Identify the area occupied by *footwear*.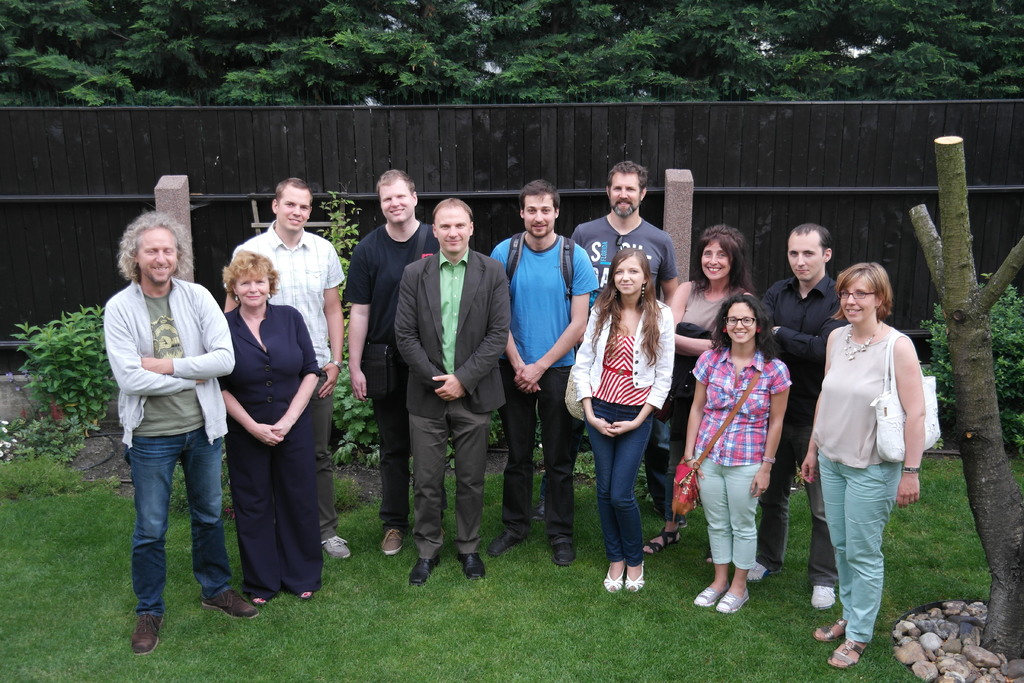
Area: bbox=[719, 584, 750, 614].
